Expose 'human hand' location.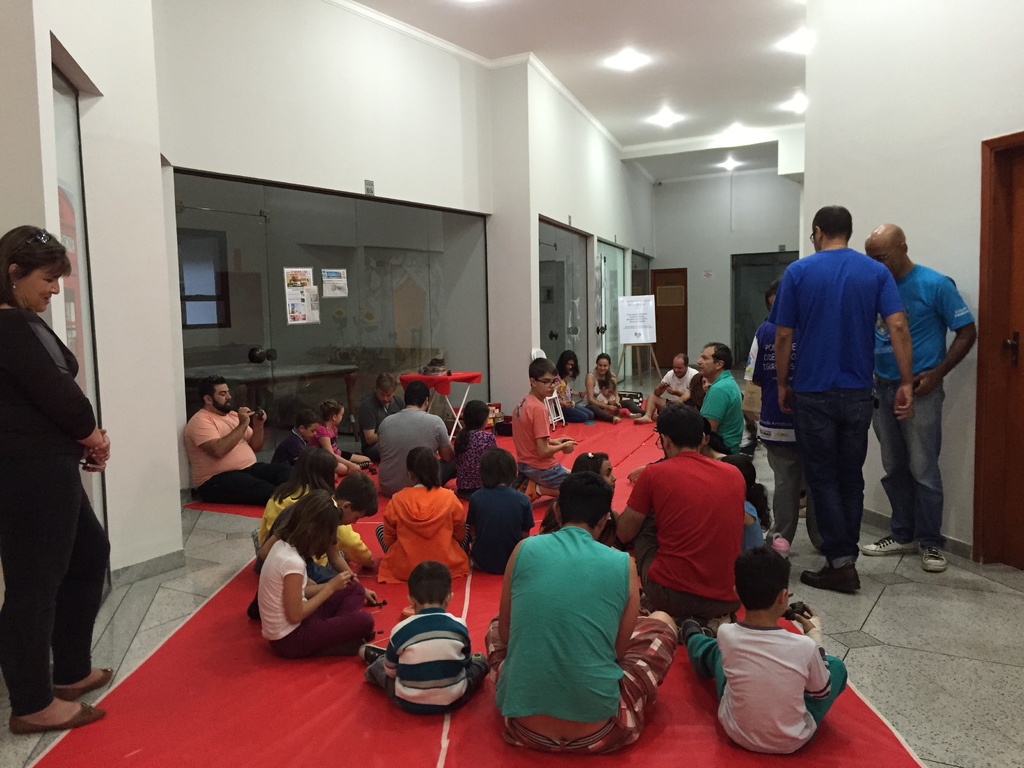
Exposed at select_region(92, 435, 111, 462).
